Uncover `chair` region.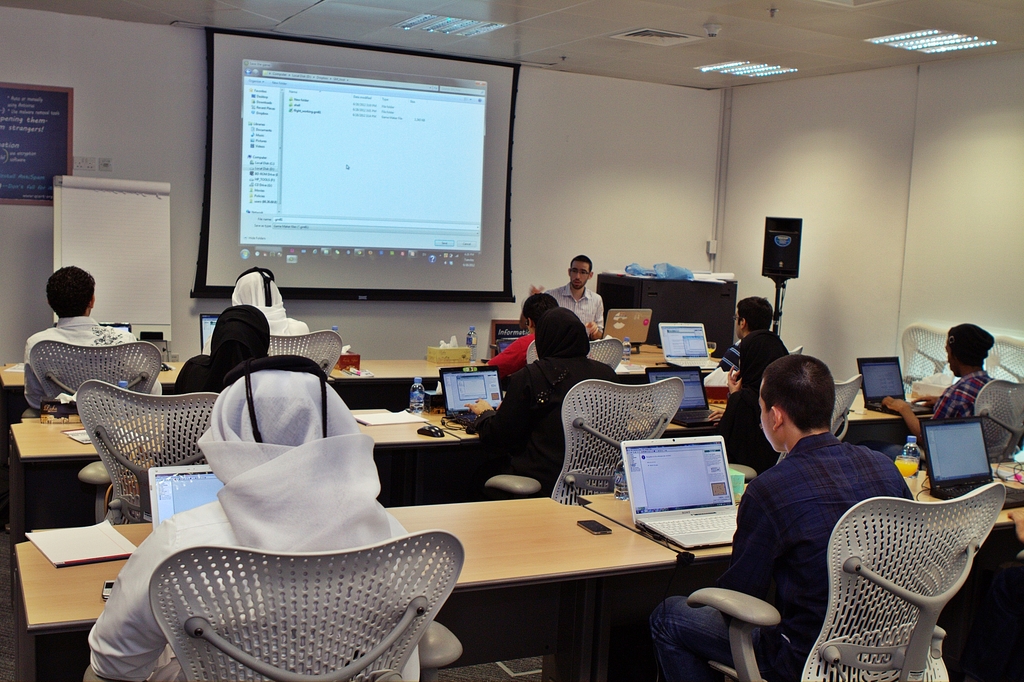
Uncovered: <box>54,385,236,514</box>.
